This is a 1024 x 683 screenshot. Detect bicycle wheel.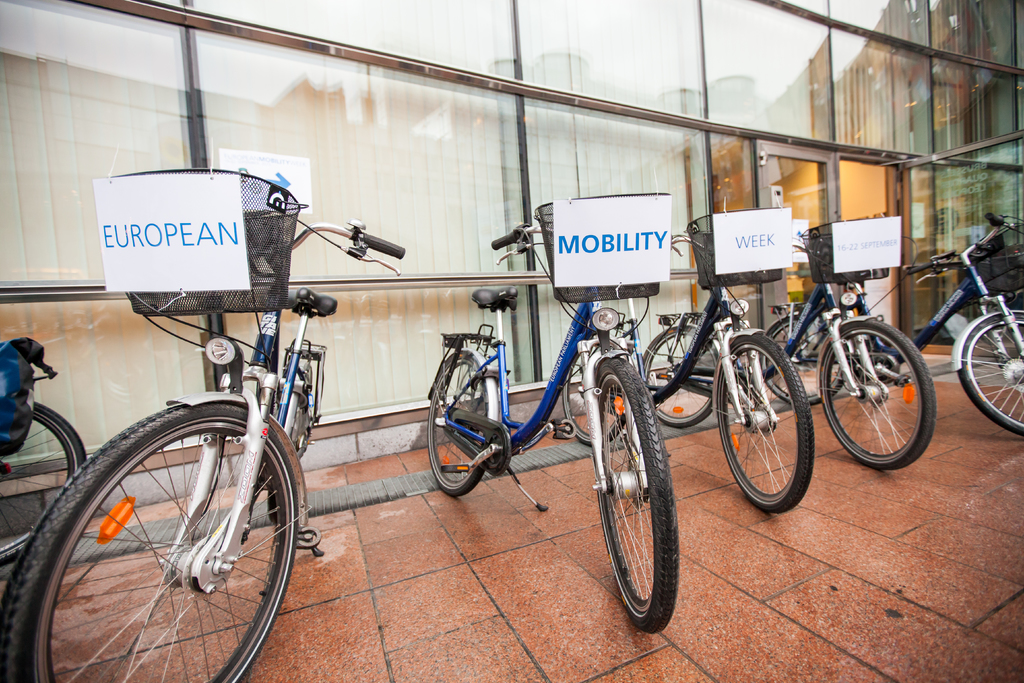
<region>957, 318, 1023, 438</region>.
